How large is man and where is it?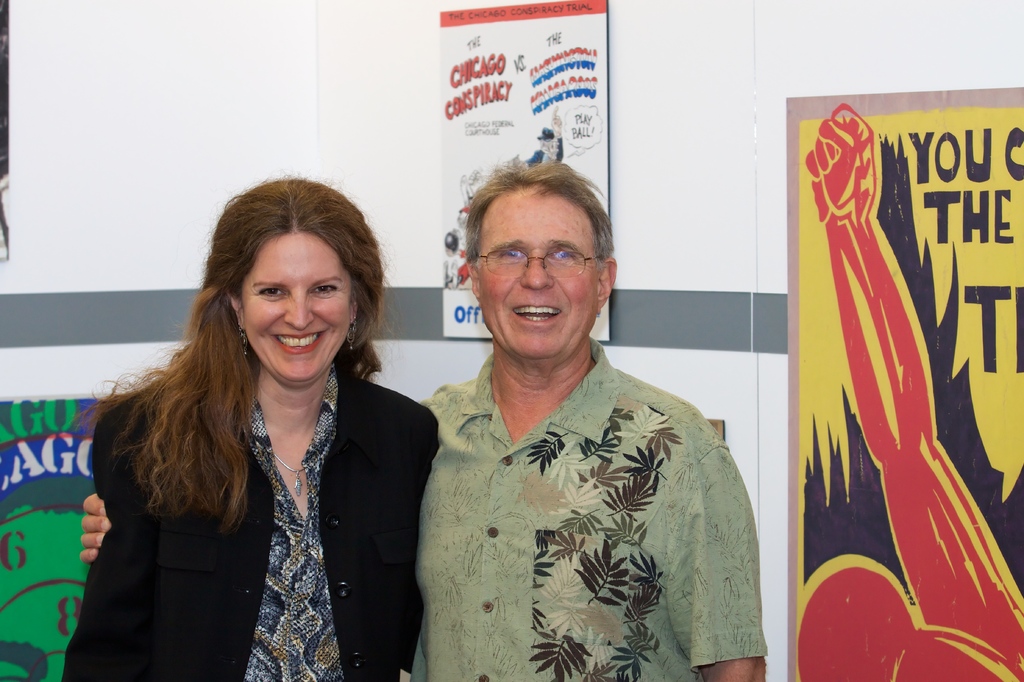
Bounding box: {"left": 79, "top": 154, "right": 766, "bottom": 681}.
